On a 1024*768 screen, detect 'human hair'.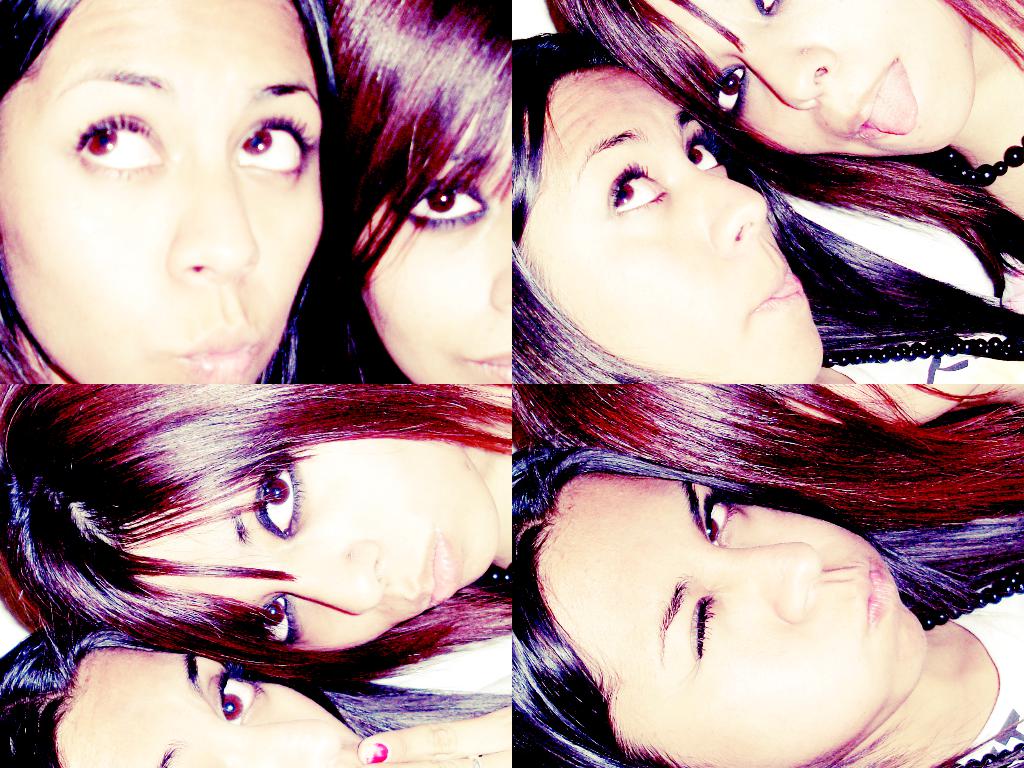
0:387:509:685.
